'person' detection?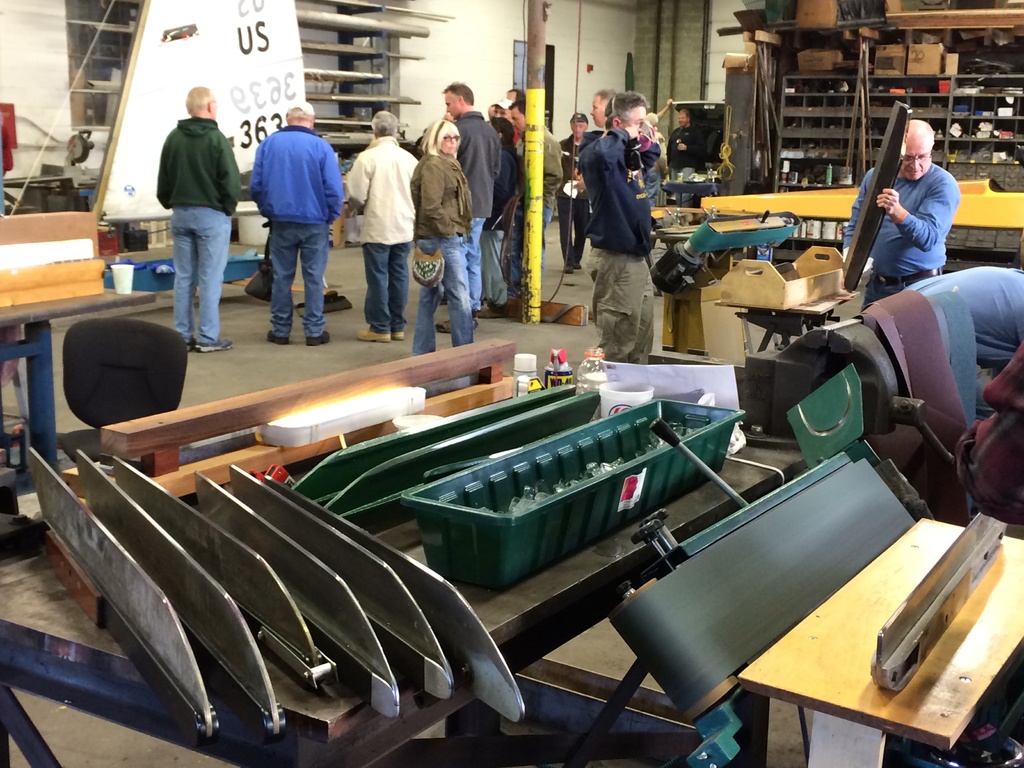
485, 103, 500, 123
